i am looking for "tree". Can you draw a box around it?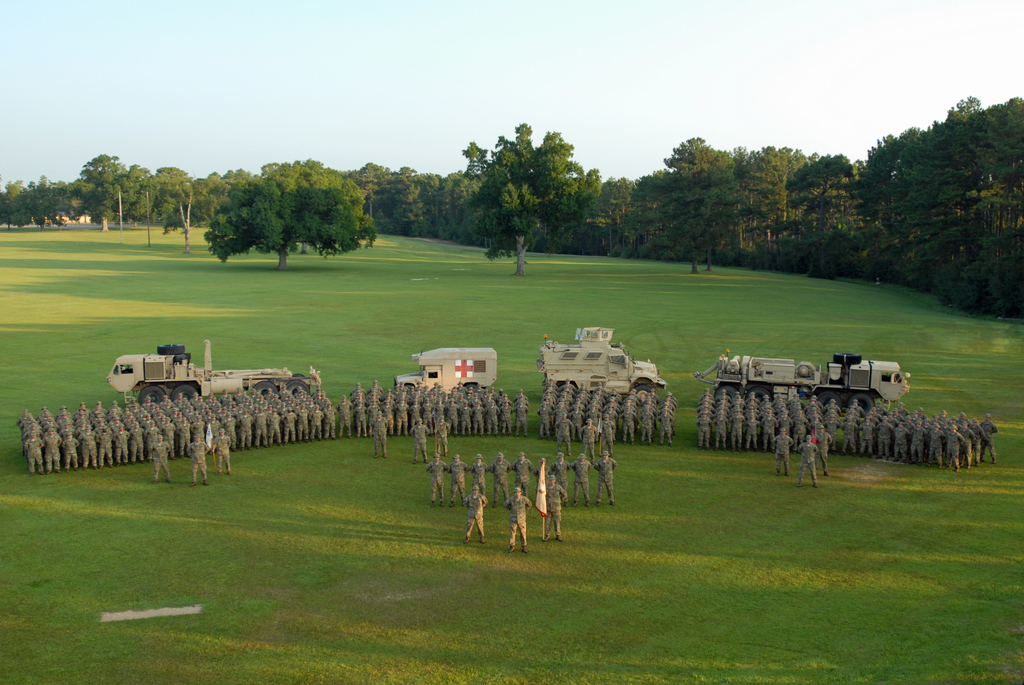
Sure, the bounding box is 896 208 972 309.
